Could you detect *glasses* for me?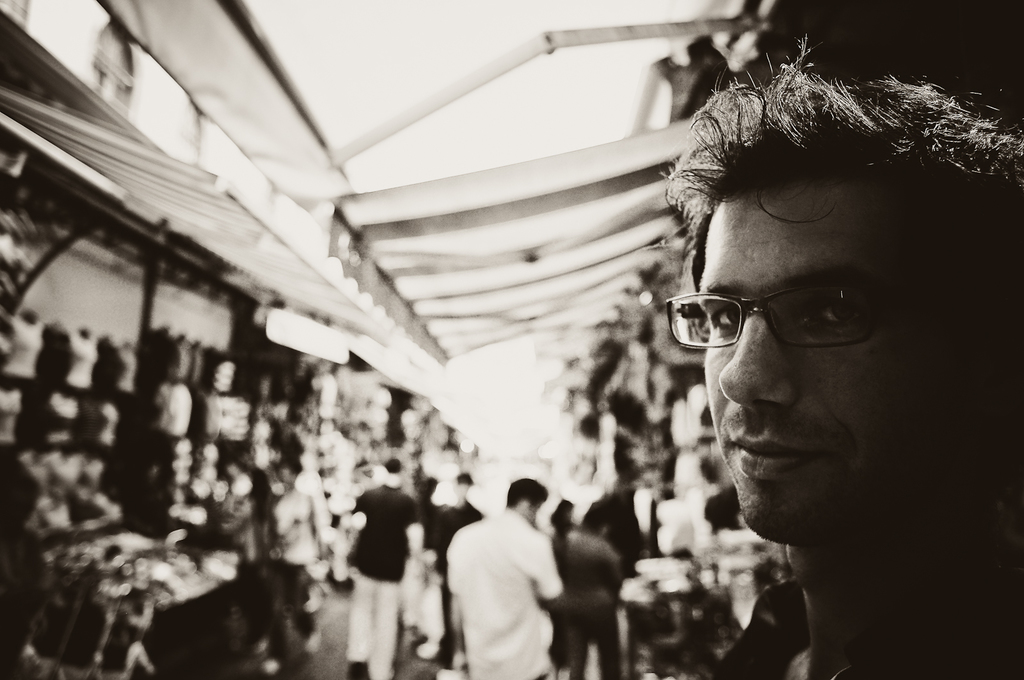
Detection result: {"left": 664, "top": 264, "right": 930, "bottom": 366}.
